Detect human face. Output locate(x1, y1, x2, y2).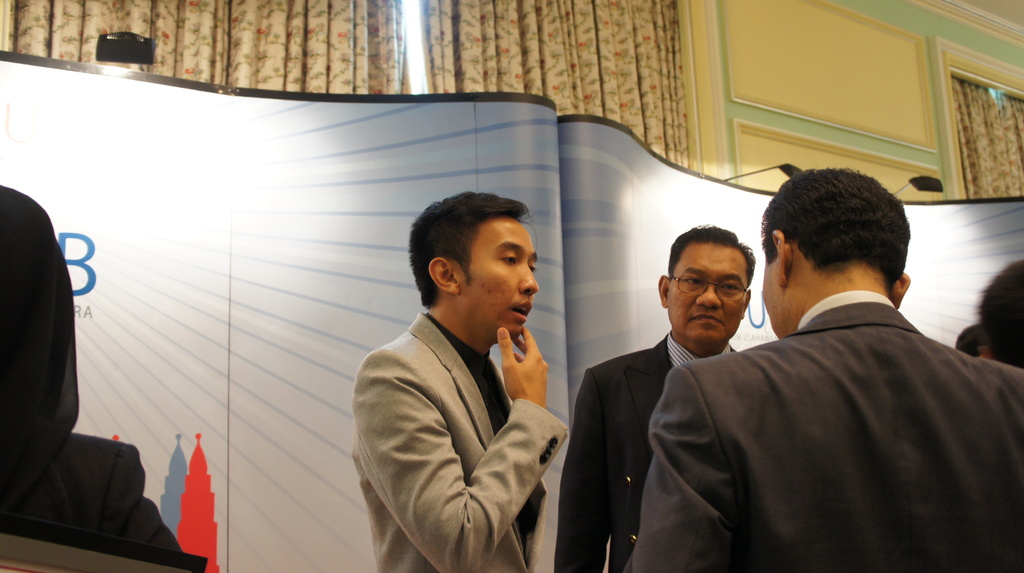
locate(756, 248, 793, 331).
